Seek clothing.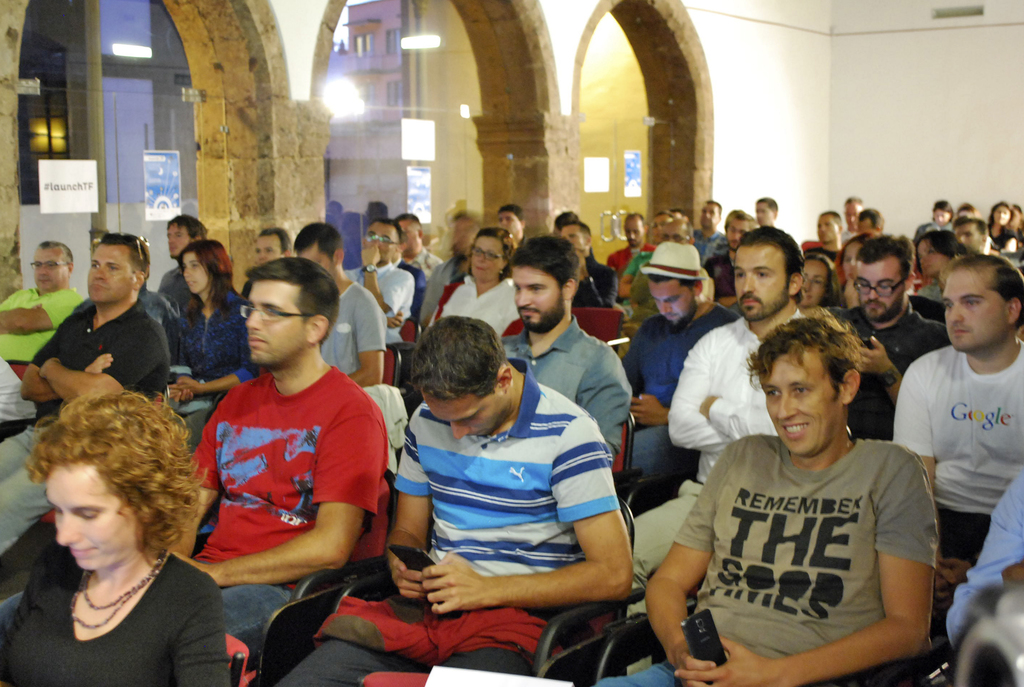
184 367 399 645.
